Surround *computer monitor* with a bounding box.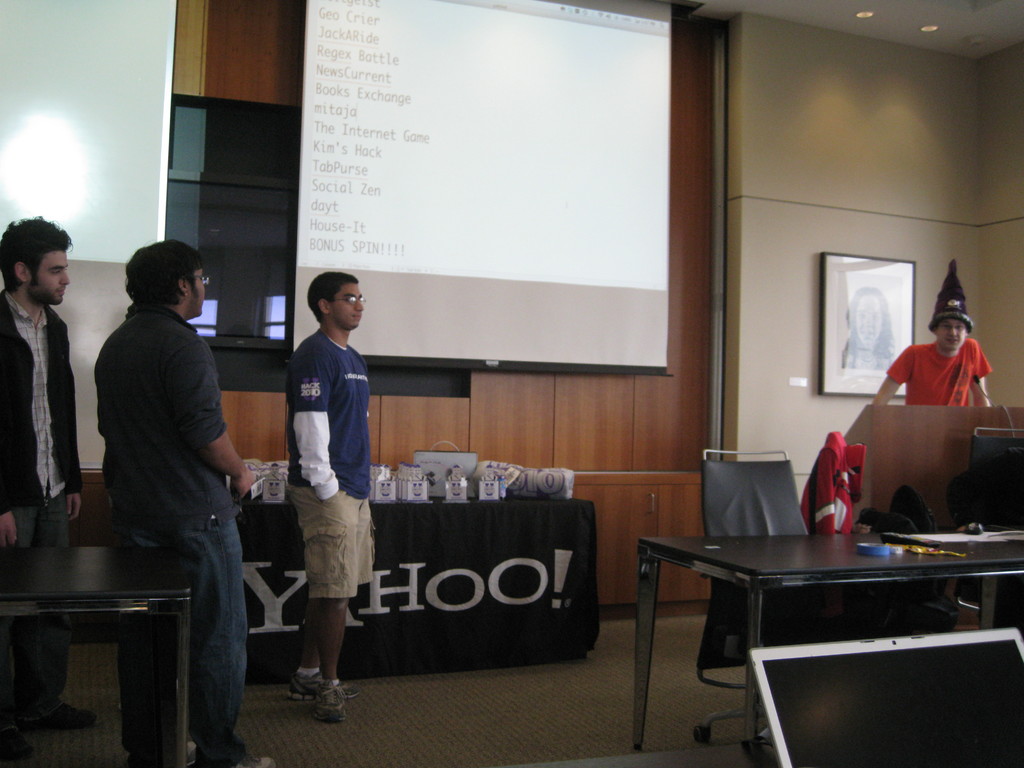
box(748, 620, 1022, 767).
